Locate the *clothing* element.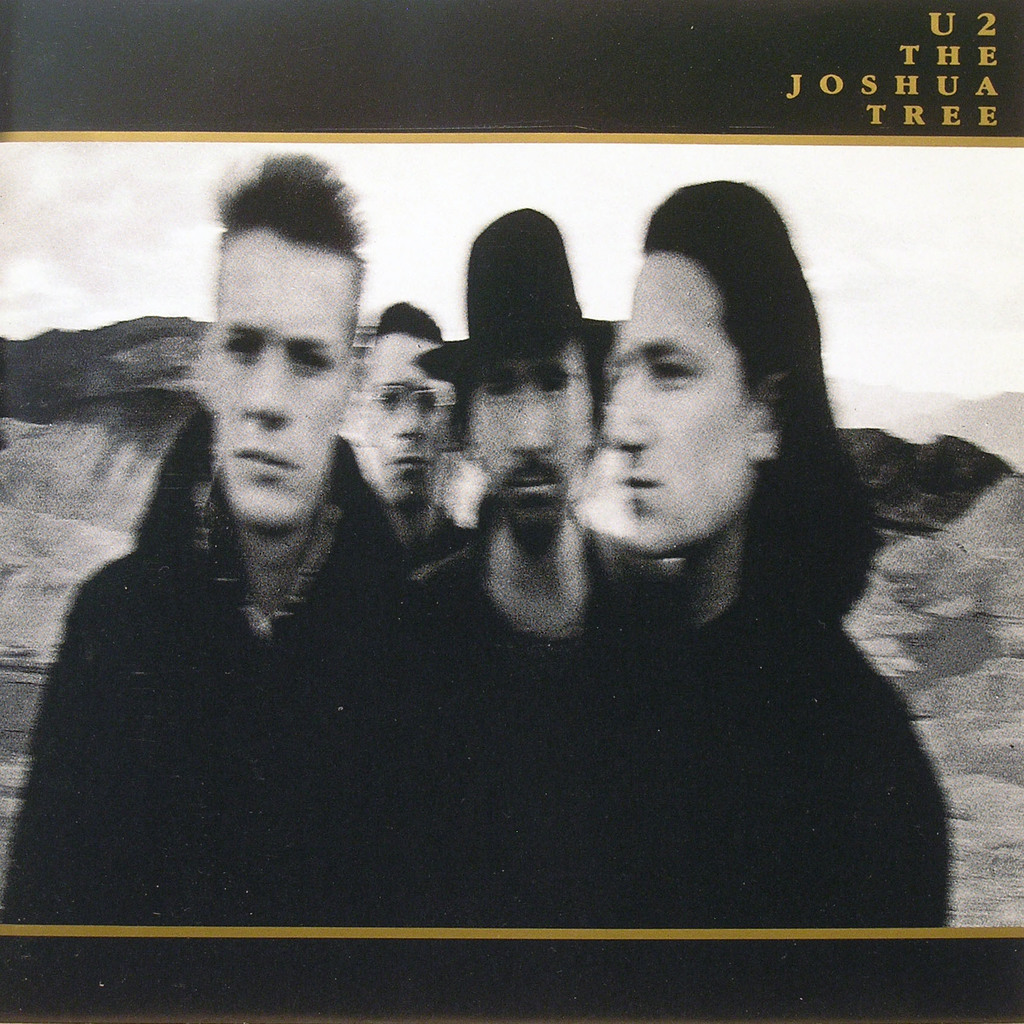
Element bbox: bbox=[602, 567, 975, 938].
